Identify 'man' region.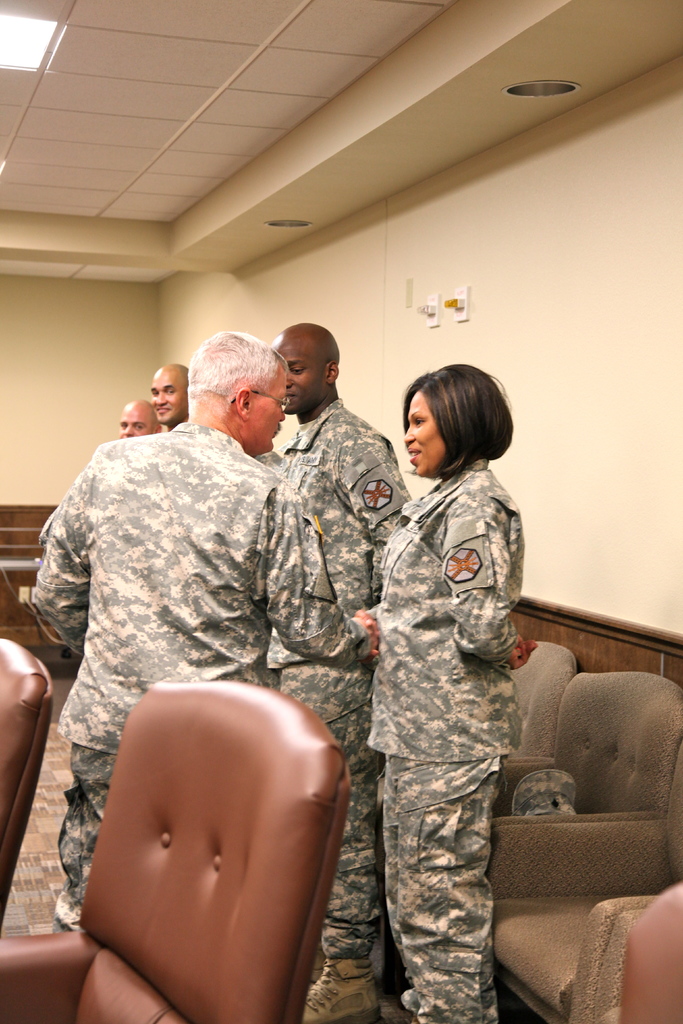
Region: [x1=265, y1=323, x2=415, y2=1022].
